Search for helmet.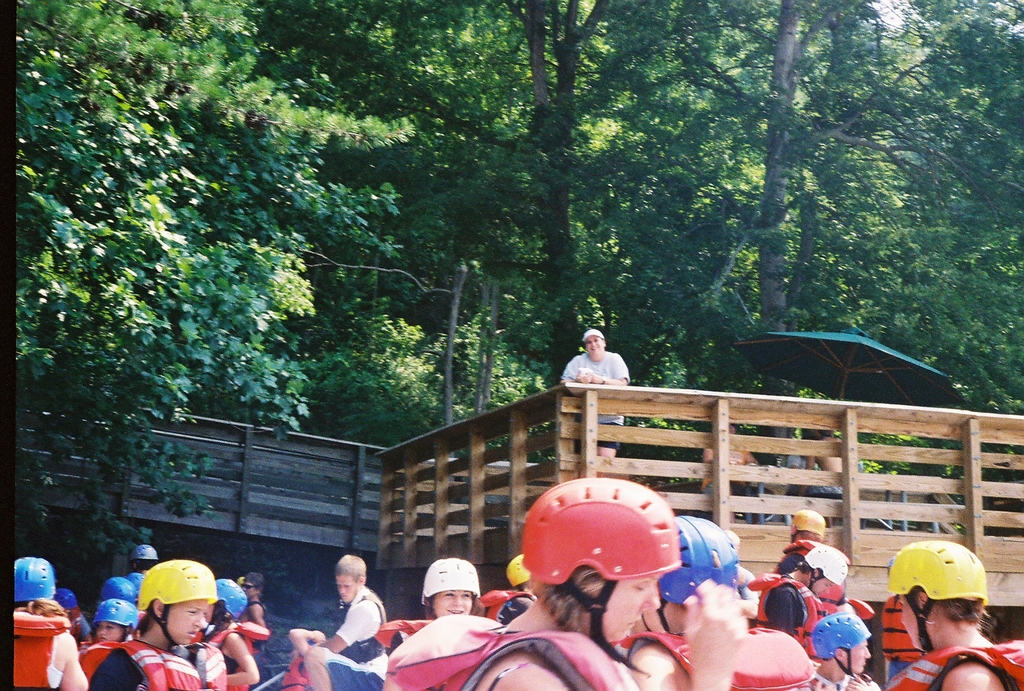
Found at (left=660, top=513, right=738, bottom=608).
